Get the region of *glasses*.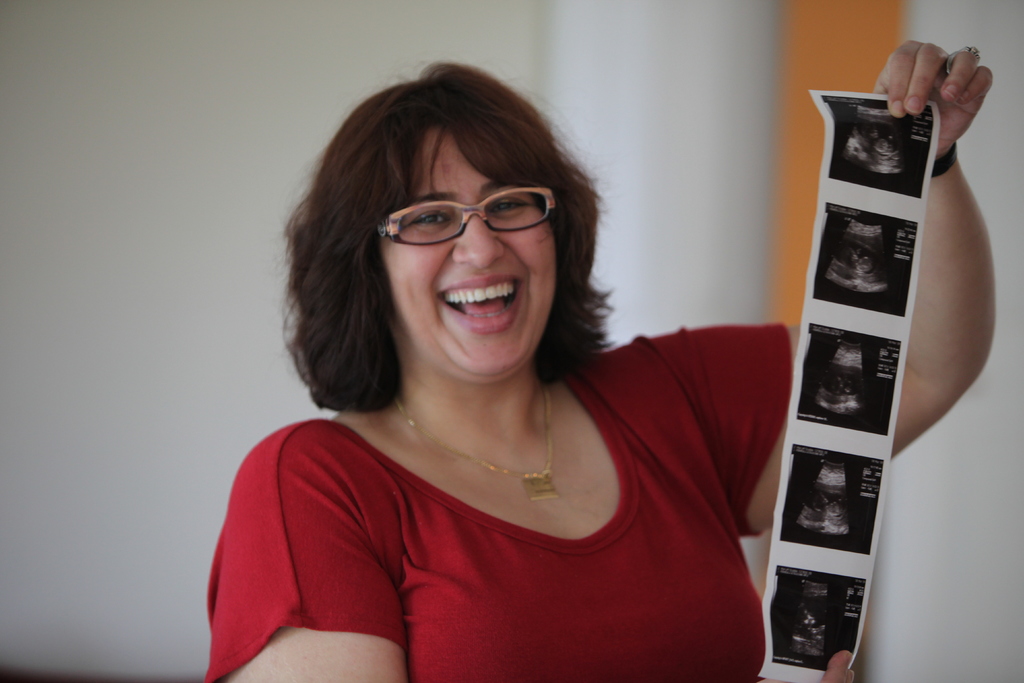
[376, 186, 568, 244].
